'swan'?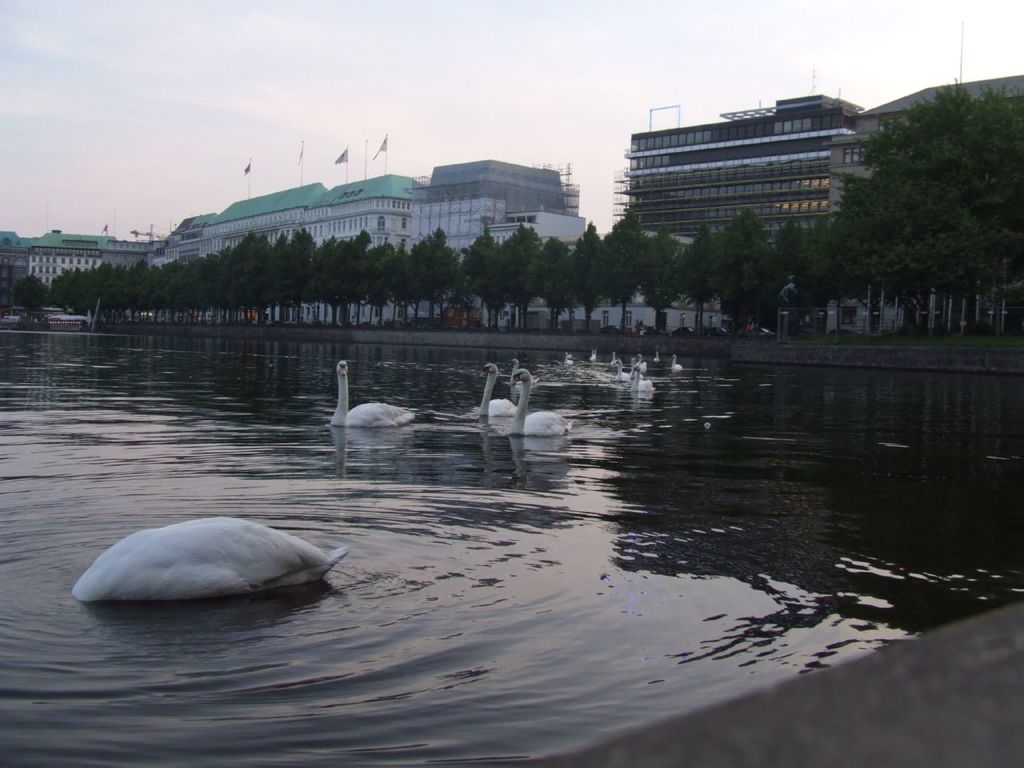
<region>330, 358, 416, 425</region>
